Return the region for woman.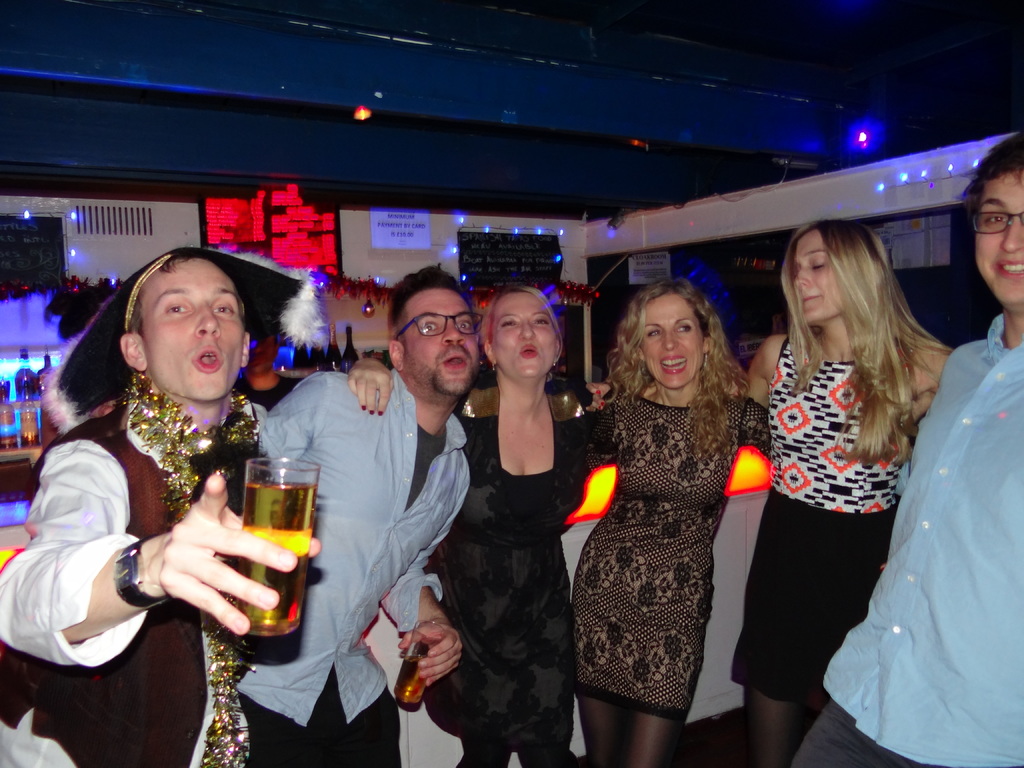
<region>580, 219, 964, 762</region>.
